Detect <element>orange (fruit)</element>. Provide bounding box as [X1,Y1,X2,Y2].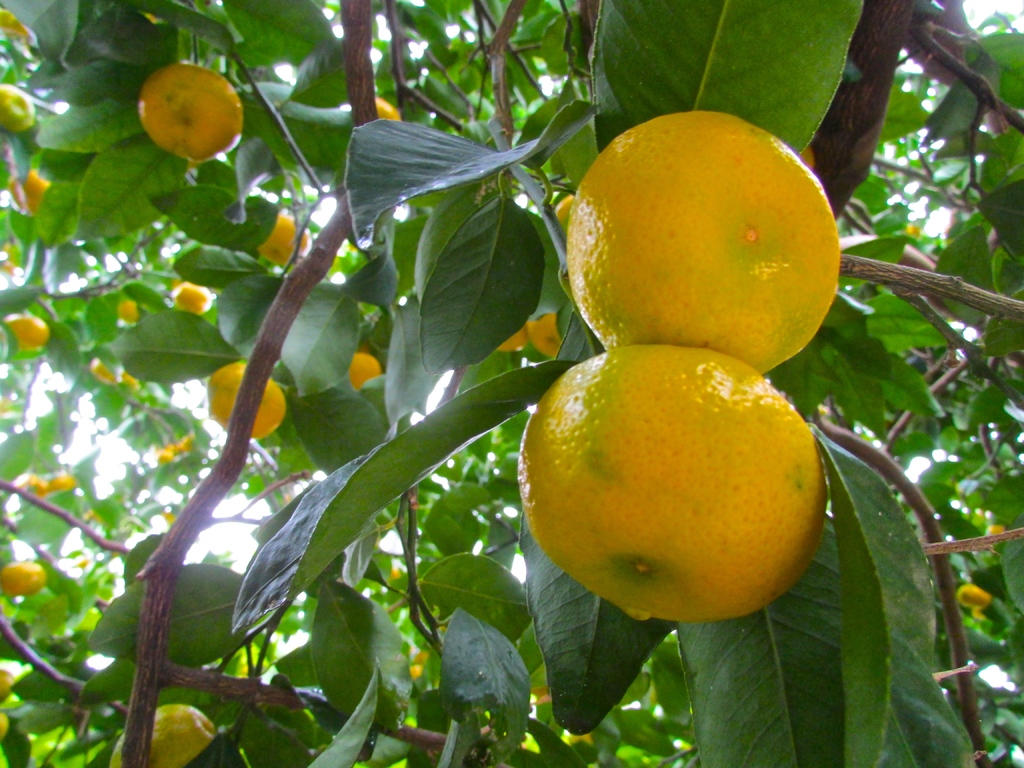
[142,700,209,767].
